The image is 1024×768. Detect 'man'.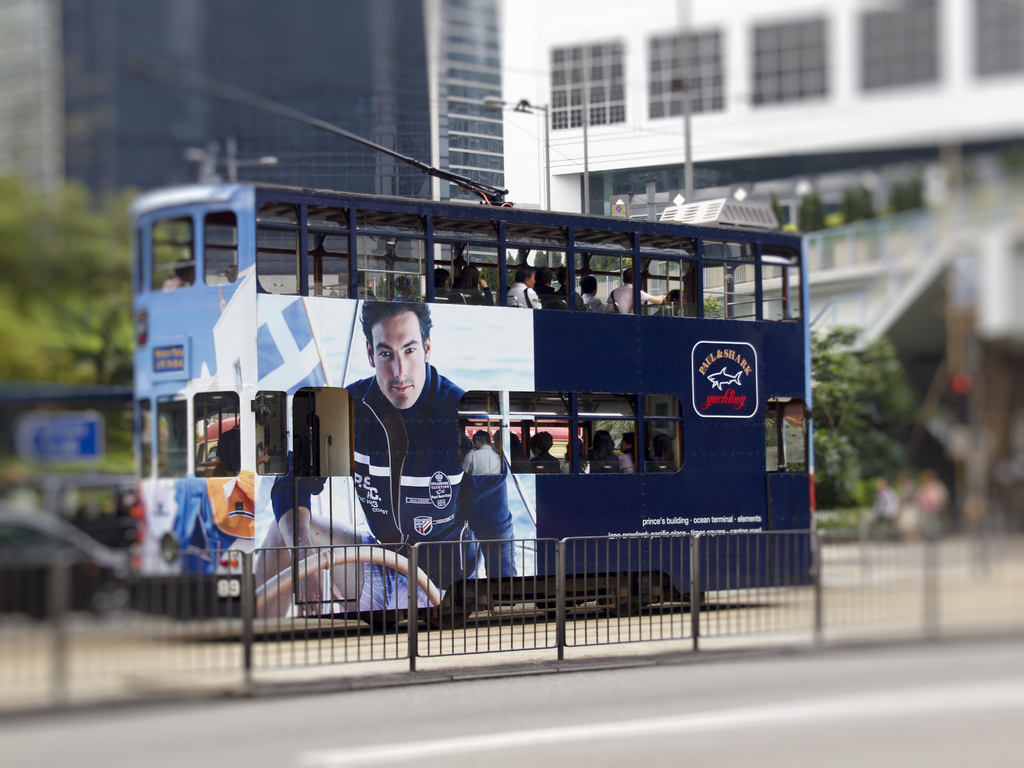
Detection: 605:269:662:314.
